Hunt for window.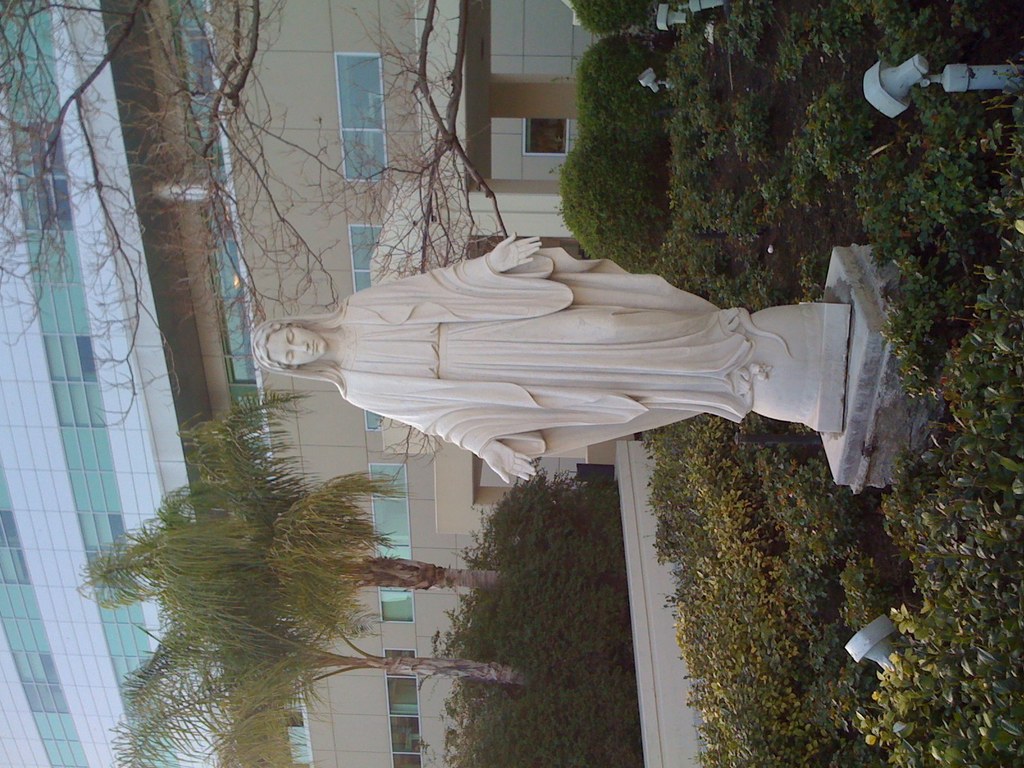
Hunted down at [x1=383, y1=648, x2=422, y2=767].
